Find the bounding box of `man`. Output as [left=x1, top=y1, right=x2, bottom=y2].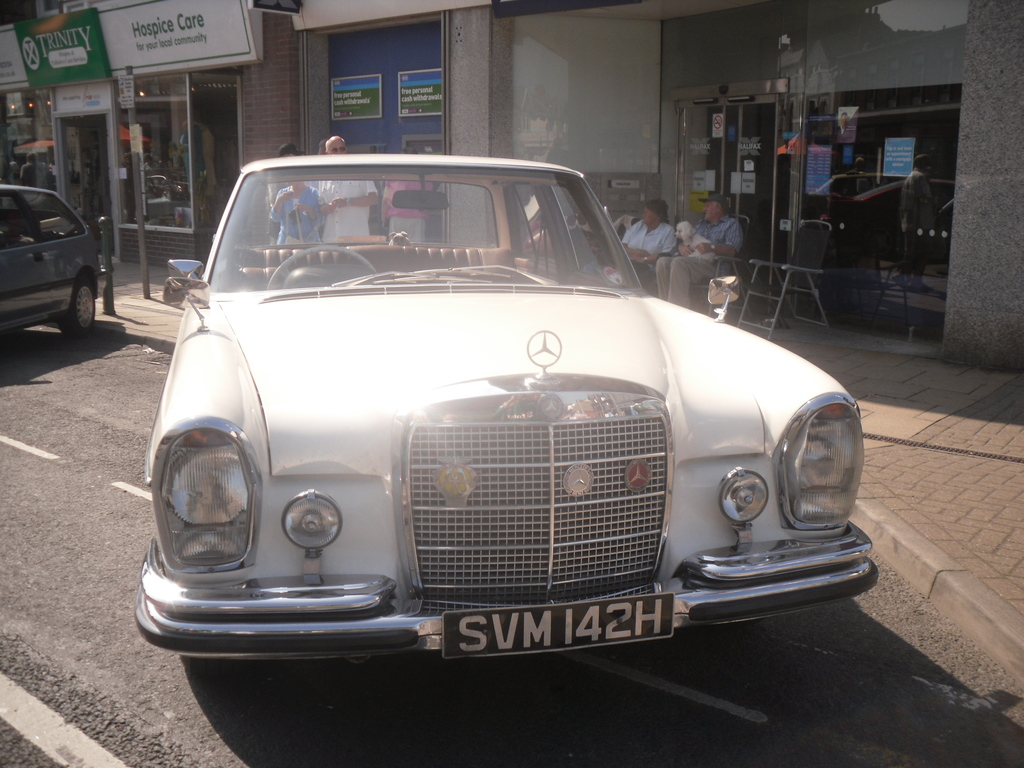
[left=319, top=125, right=380, bottom=253].
